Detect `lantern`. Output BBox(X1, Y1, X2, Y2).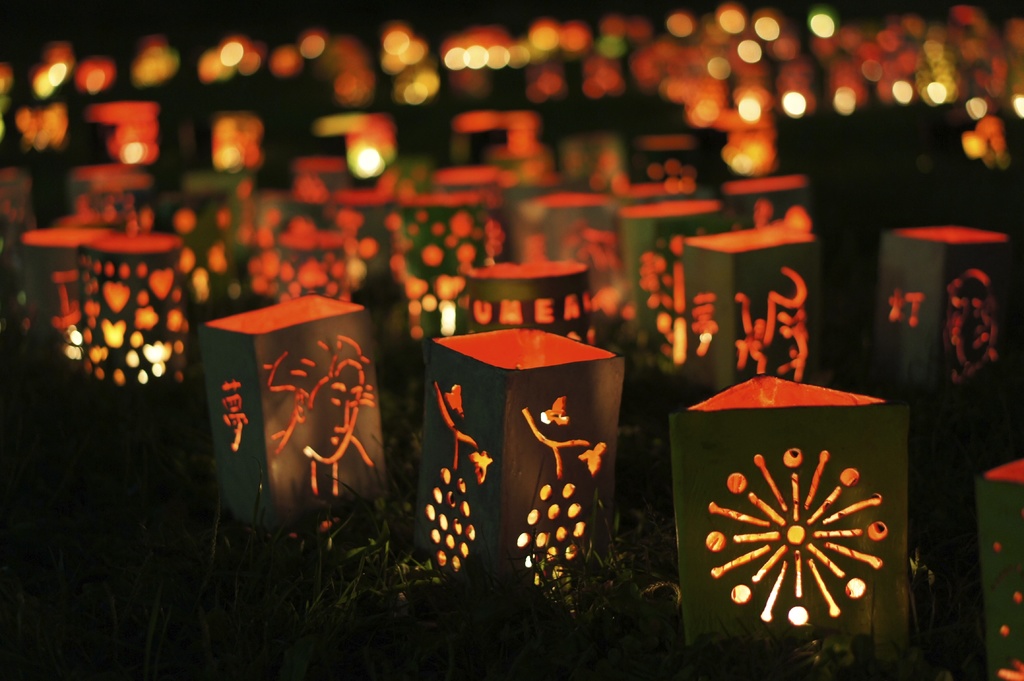
BBox(564, 136, 620, 192).
